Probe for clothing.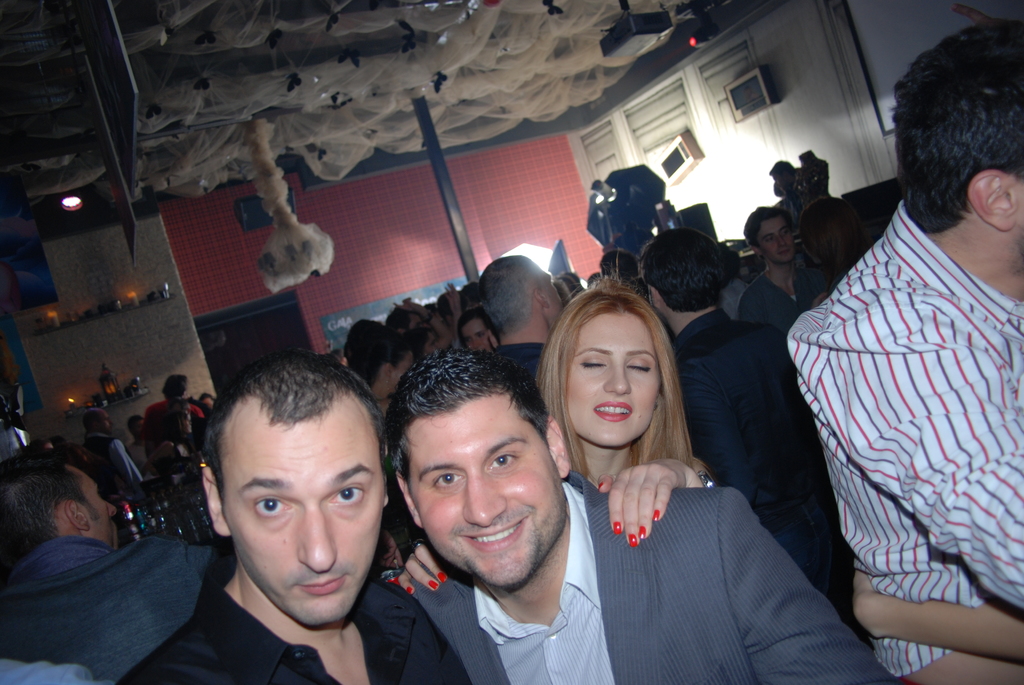
Probe result: x1=82, y1=436, x2=149, y2=505.
